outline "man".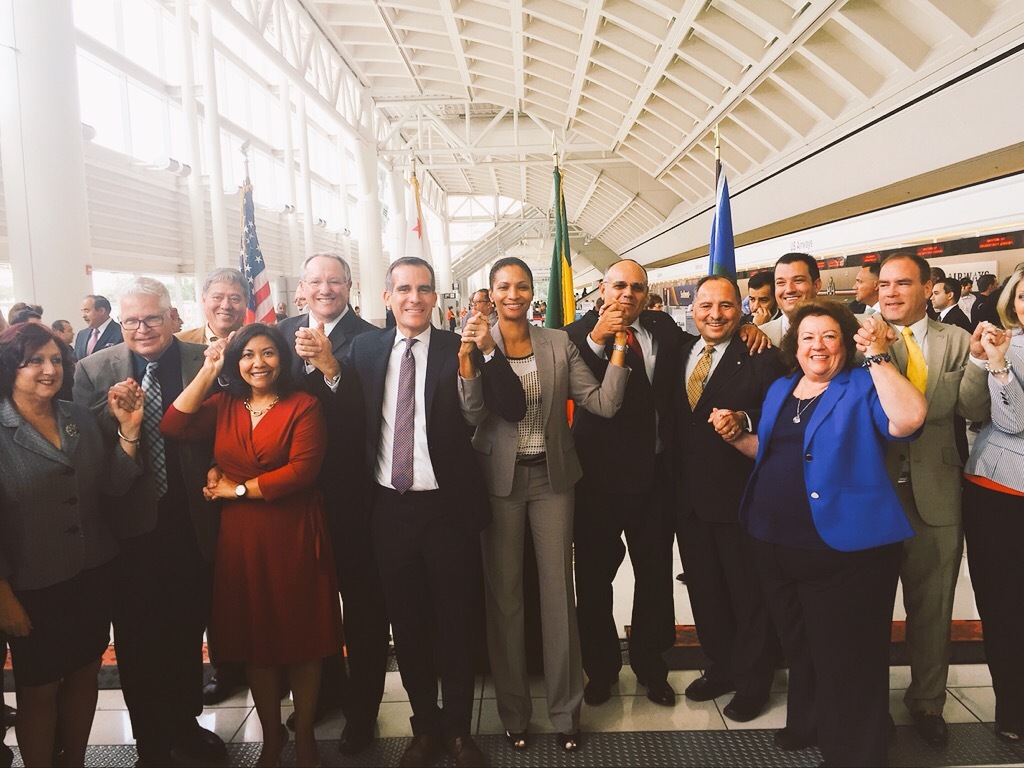
Outline: [x1=461, y1=284, x2=496, y2=334].
